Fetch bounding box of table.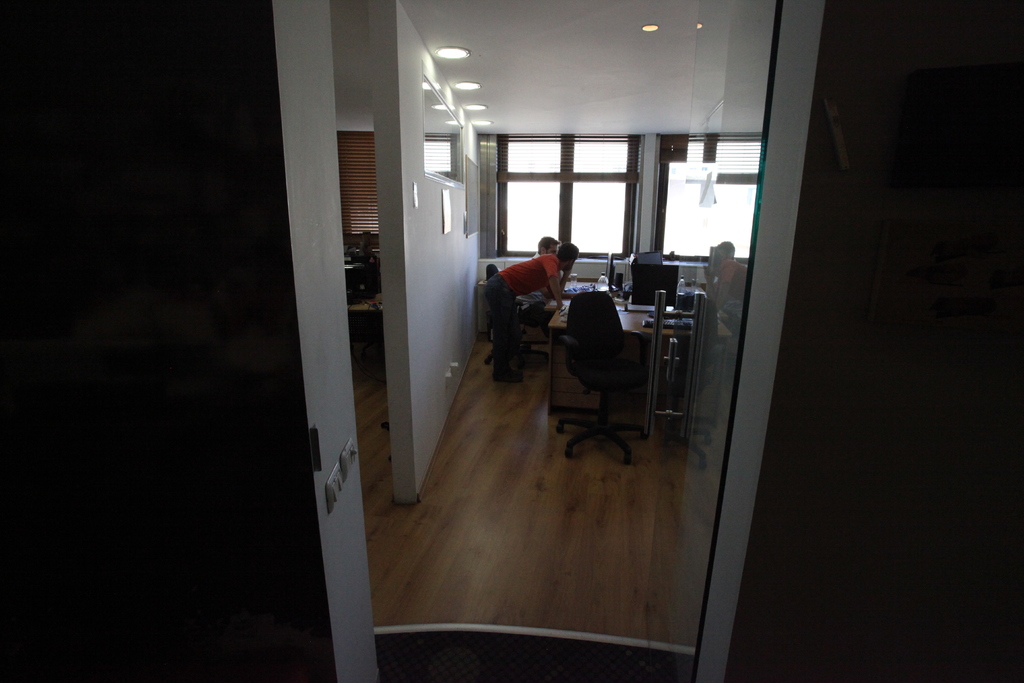
Bbox: 341, 291, 385, 352.
